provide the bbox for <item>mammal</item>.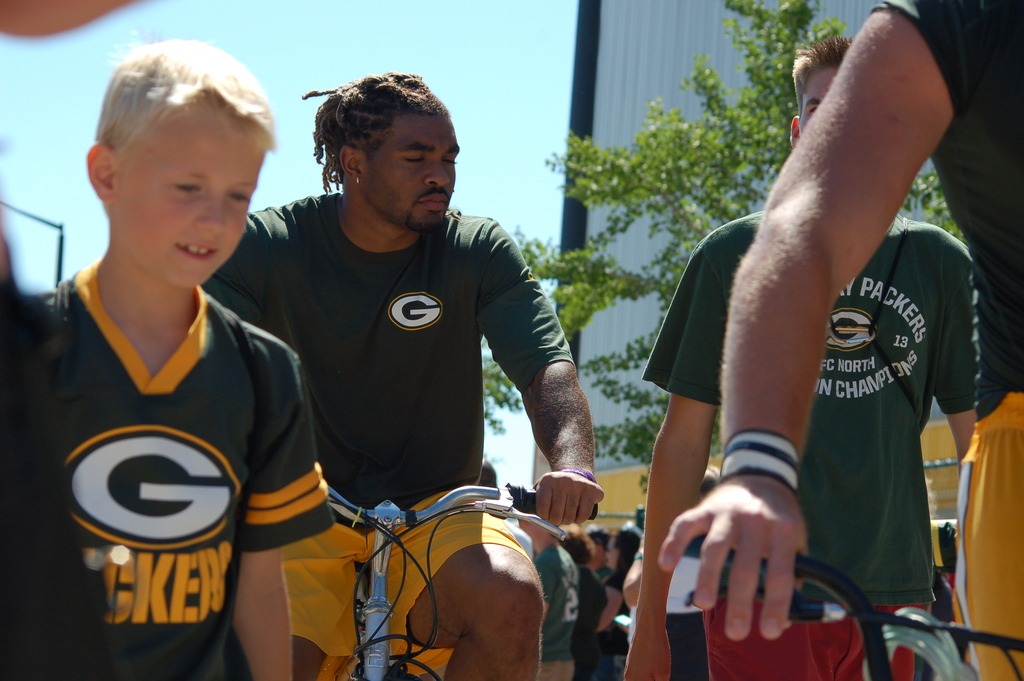
rect(475, 455, 534, 557).
